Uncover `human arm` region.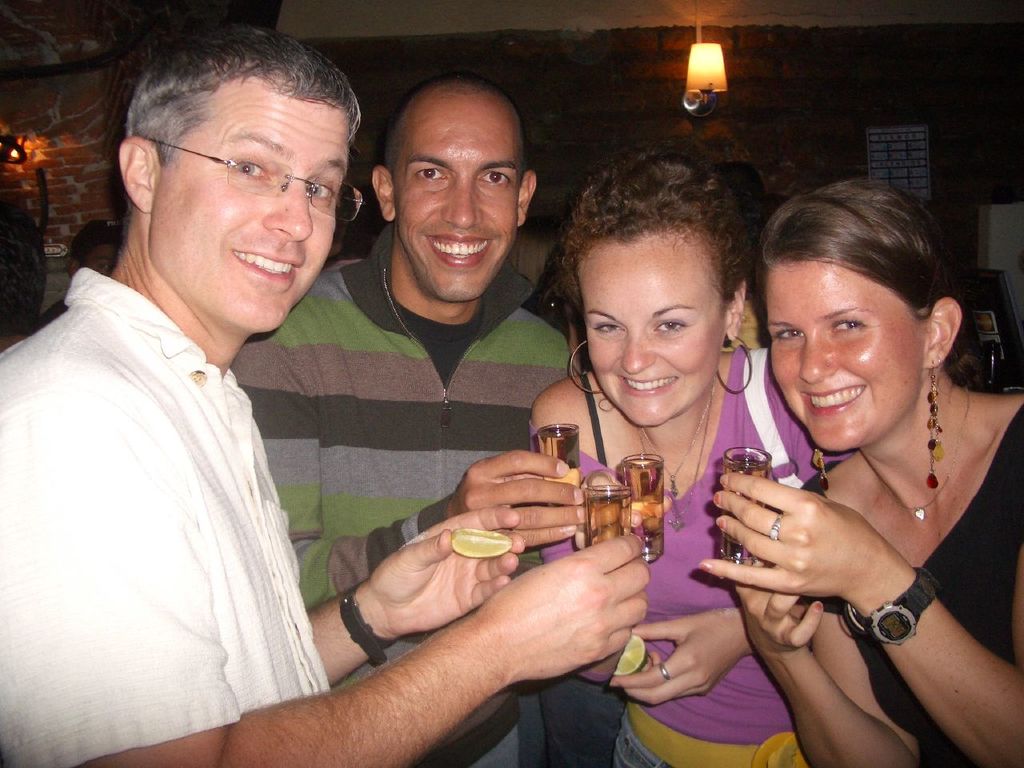
Uncovered: rect(727, 550, 926, 766).
